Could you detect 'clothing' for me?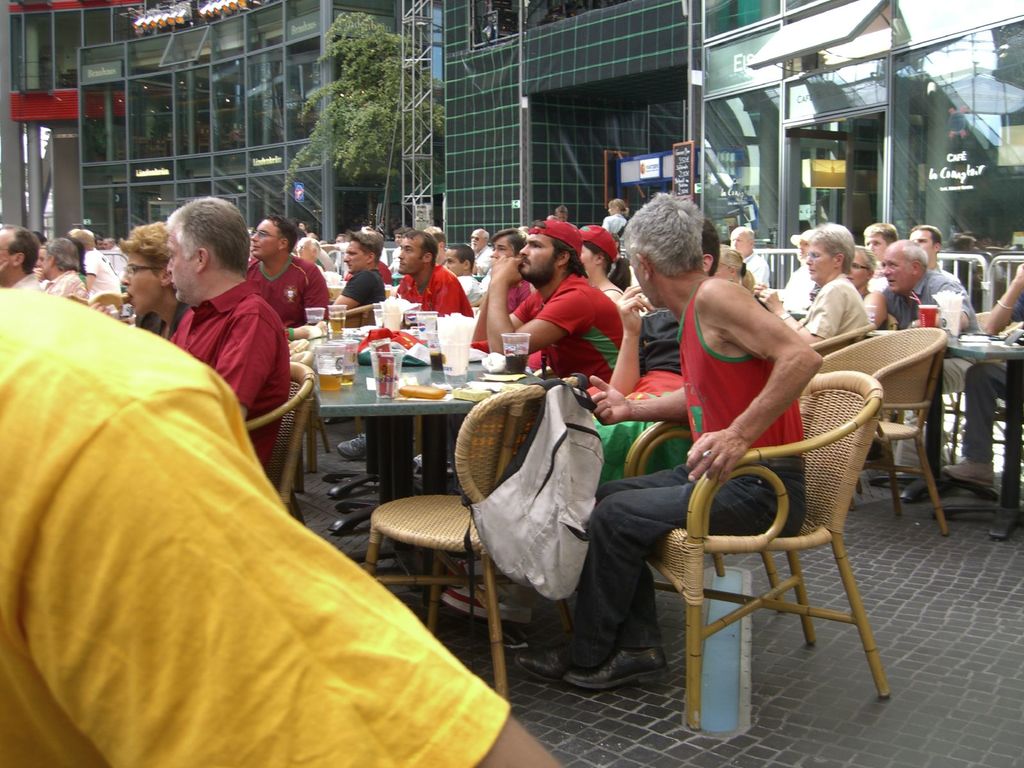
Detection result: {"left": 872, "top": 271, "right": 998, "bottom": 461}.
